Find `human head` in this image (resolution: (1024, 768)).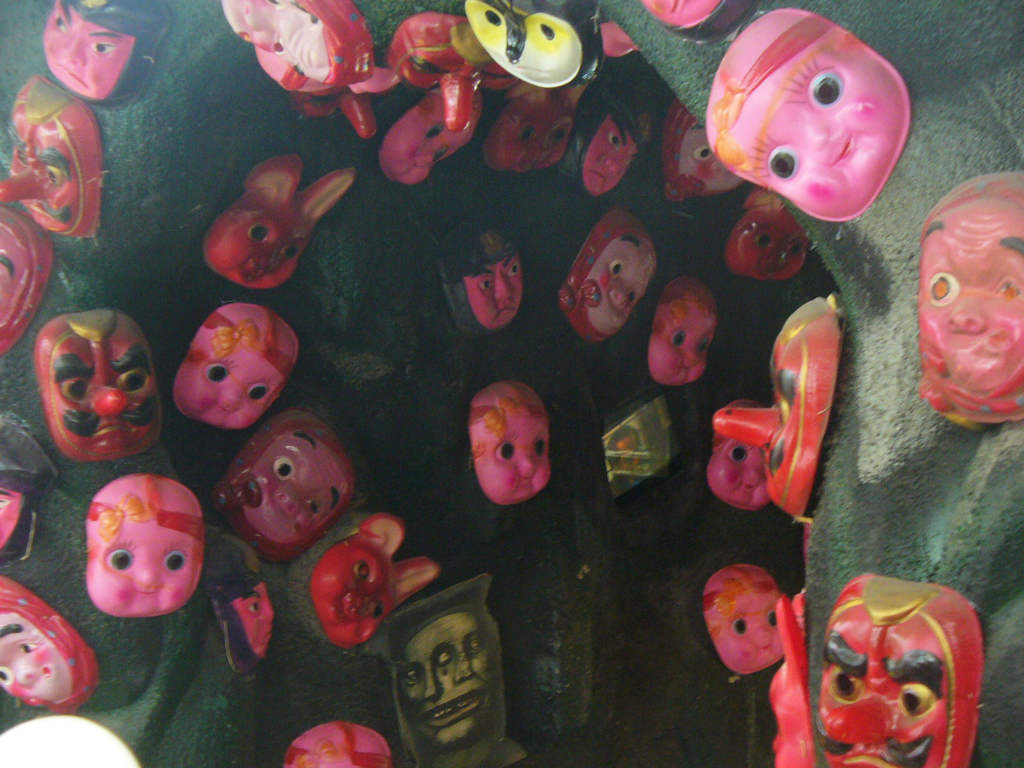
[67, 482, 204, 634].
